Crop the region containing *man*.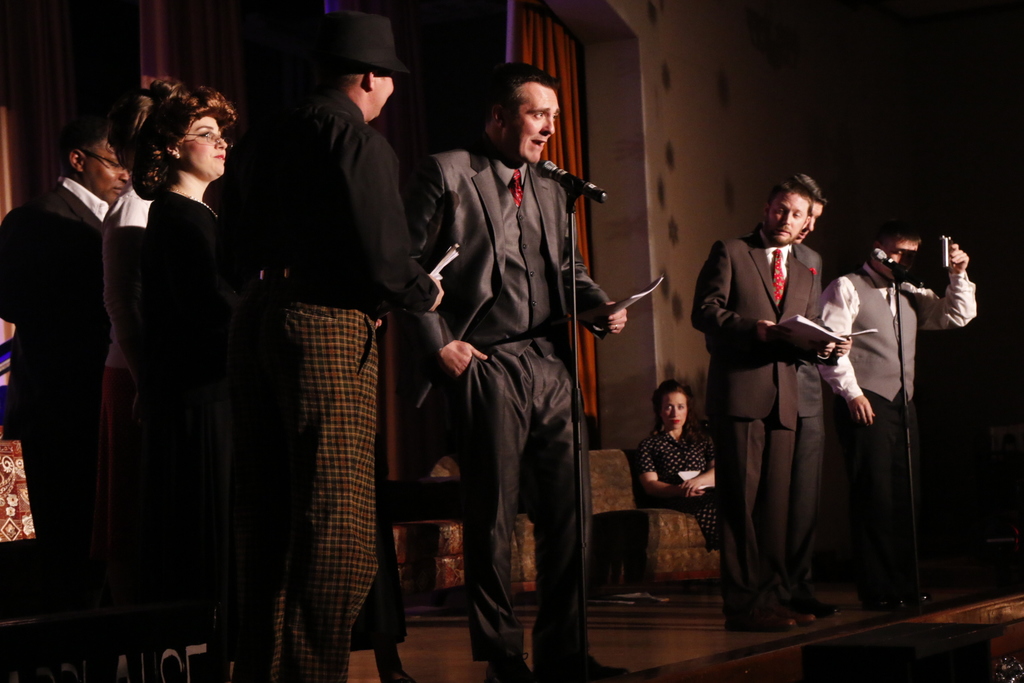
Crop region: l=0, t=115, r=129, b=682.
